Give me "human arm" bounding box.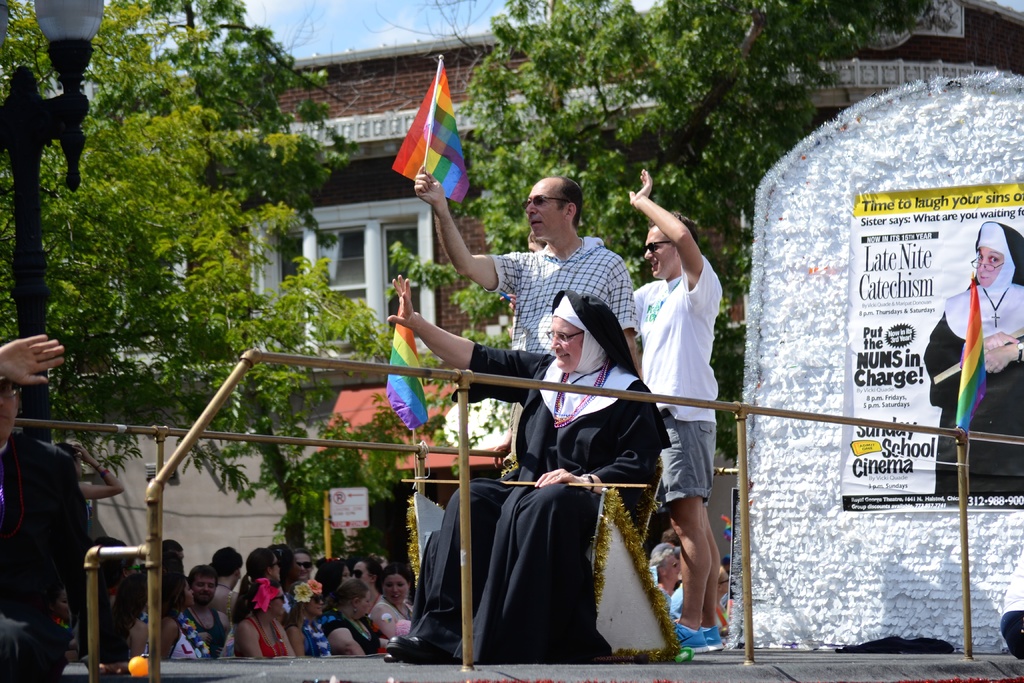
127,621,145,668.
